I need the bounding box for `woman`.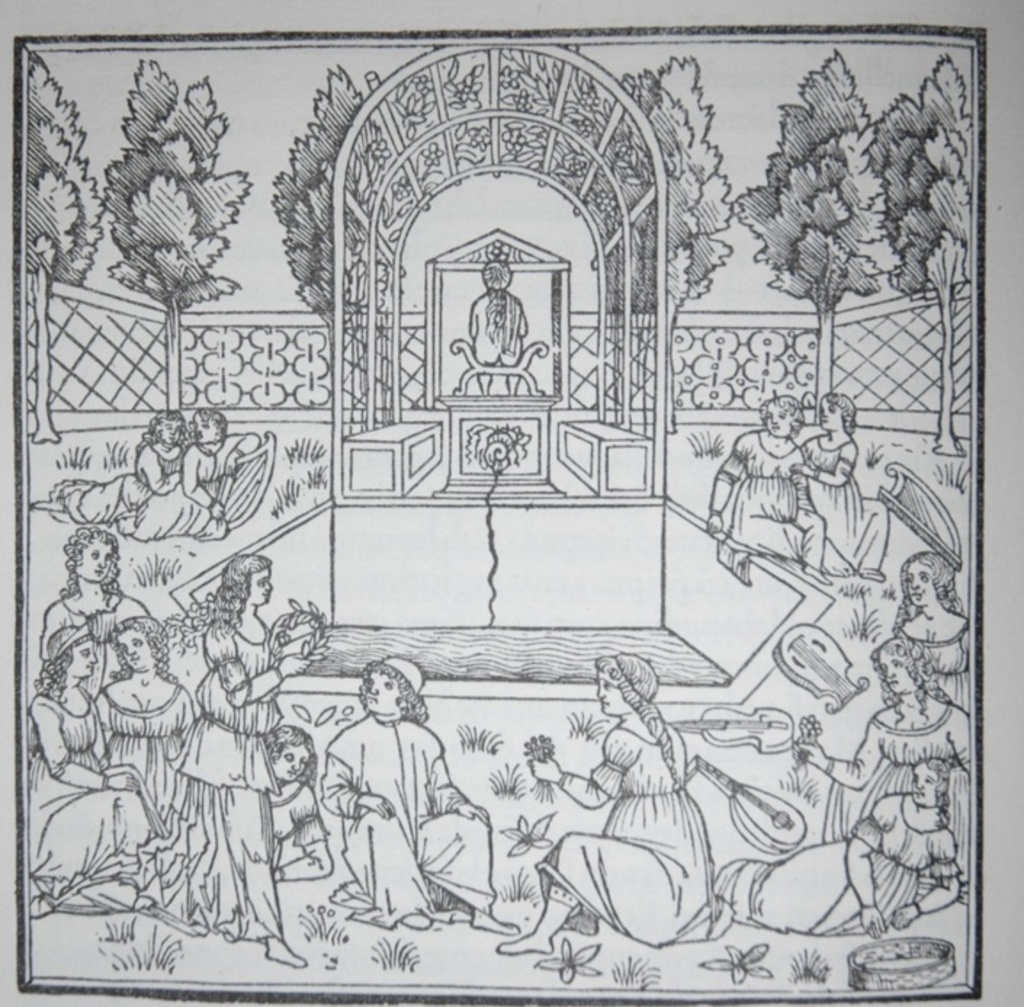
Here it is: x1=36 y1=404 x2=196 y2=529.
